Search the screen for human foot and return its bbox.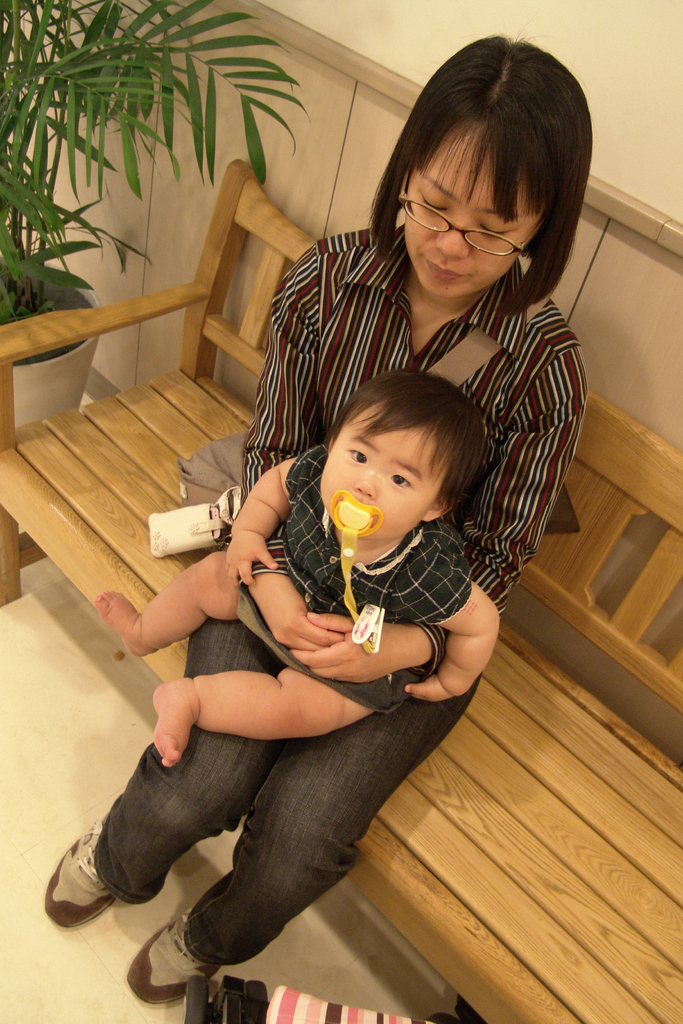
Found: rect(149, 676, 203, 765).
